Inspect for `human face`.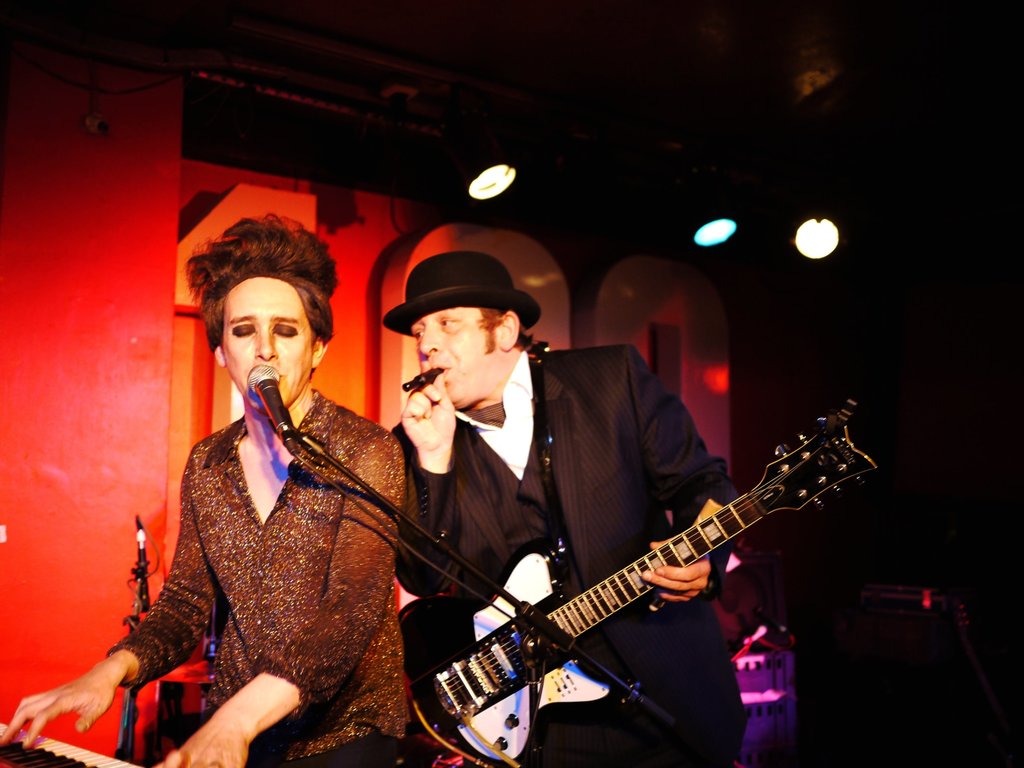
Inspection: (219,273,313,406).
